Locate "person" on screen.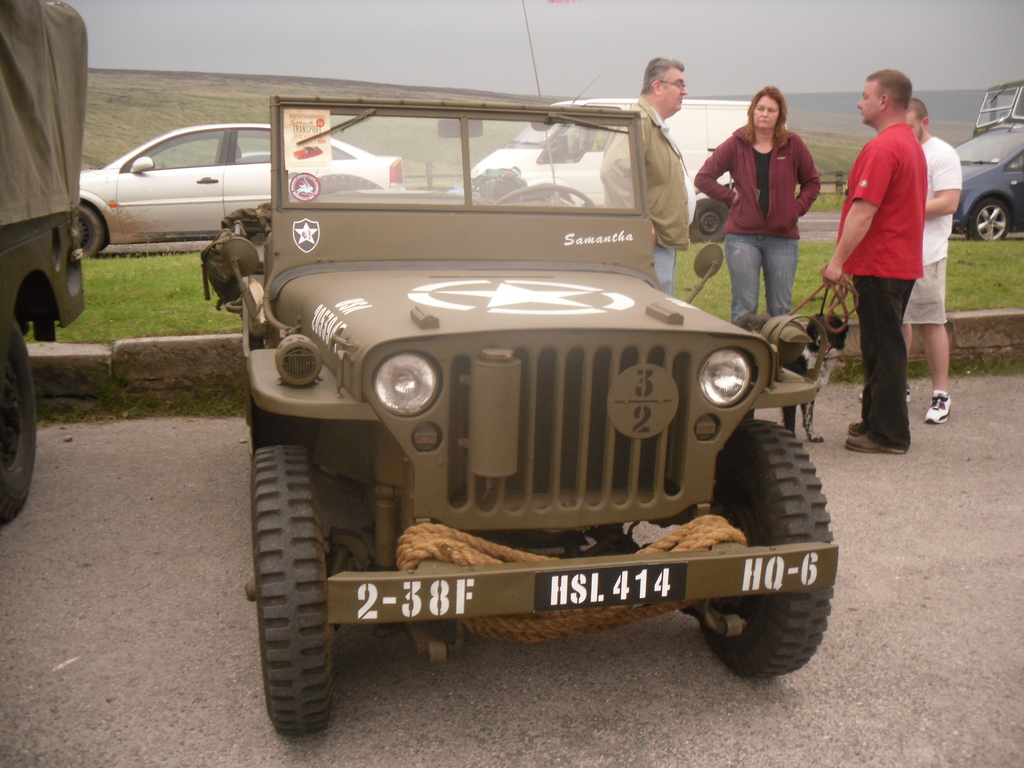
On screen at [703, 90, 822, 323].
